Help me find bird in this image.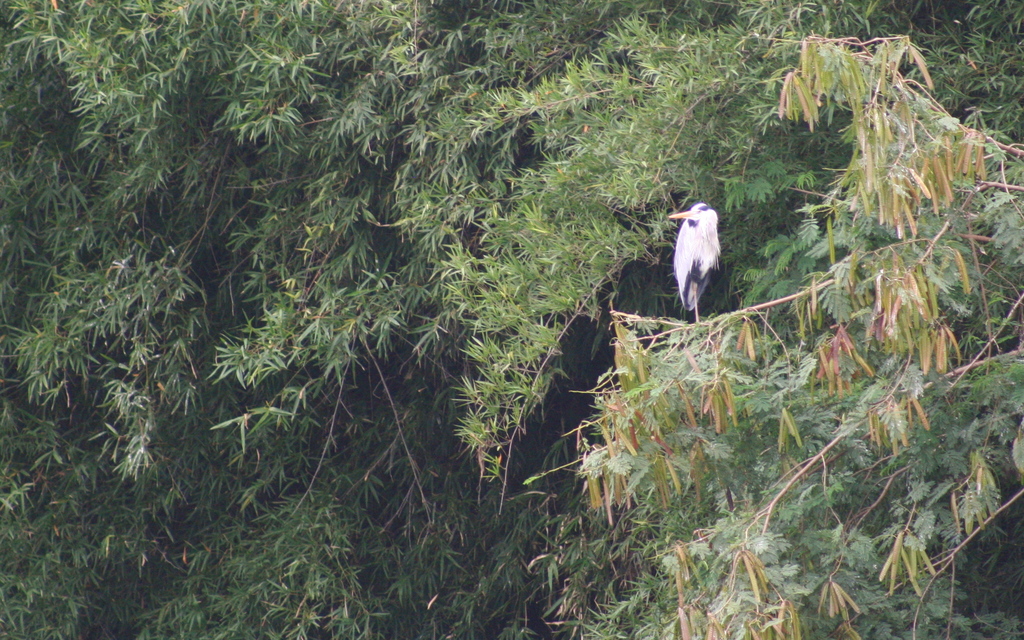
Found it: (x1=666, y1=205, x2=723, y2=320).
